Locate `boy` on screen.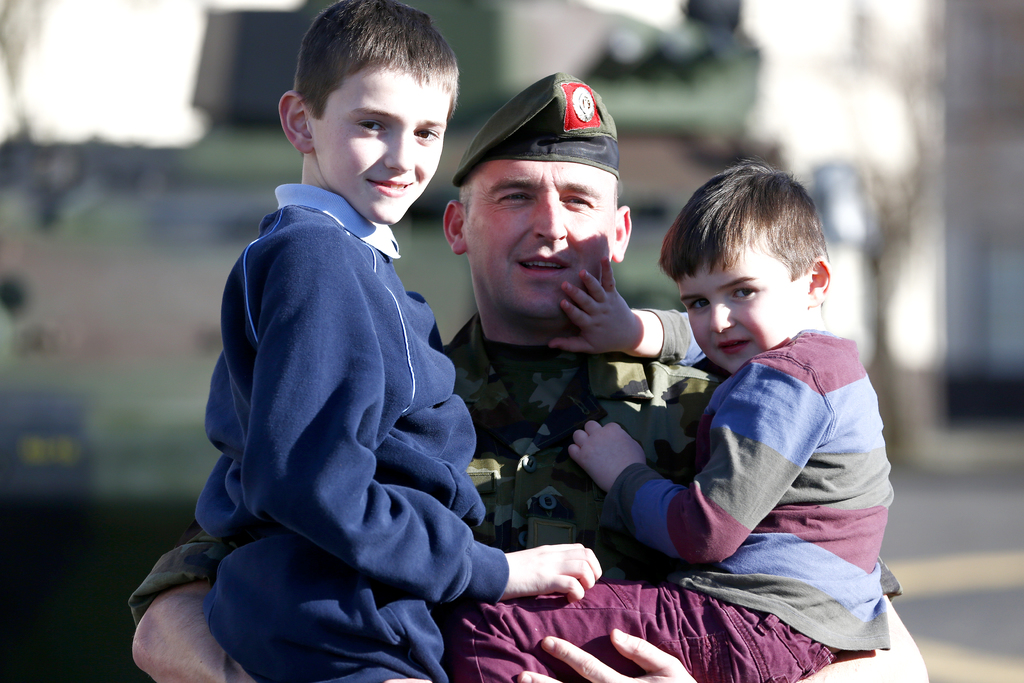
On screen at x1=193, y1=0, x2=601, y2=682.
